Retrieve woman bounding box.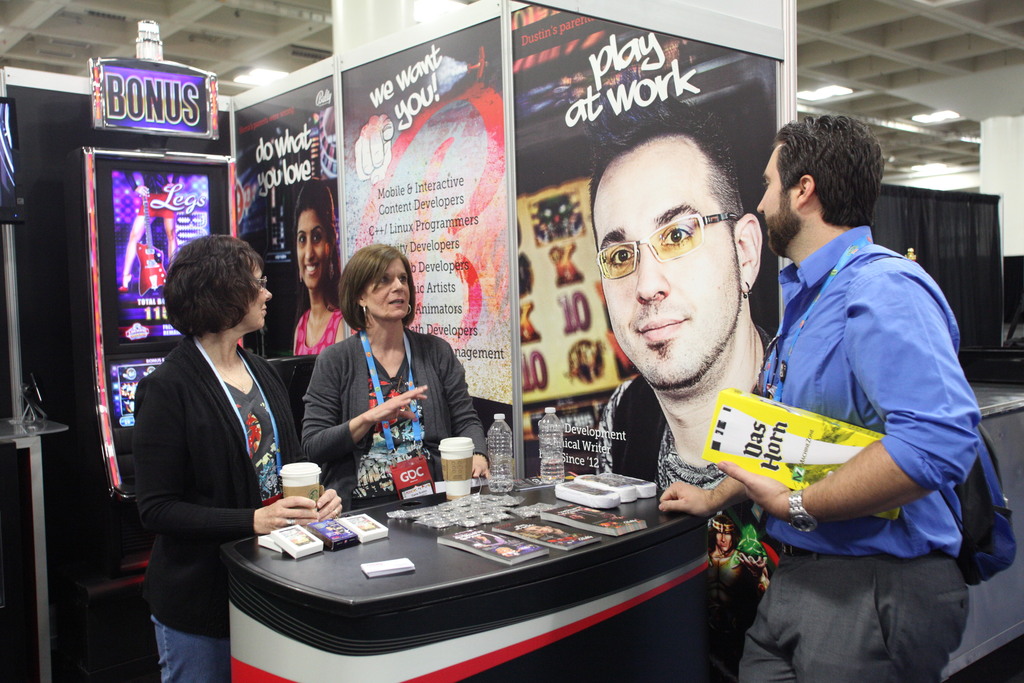
Bounding box: {"x1": 297, "y1": 240, "x2": 488, "y2": 510}.
